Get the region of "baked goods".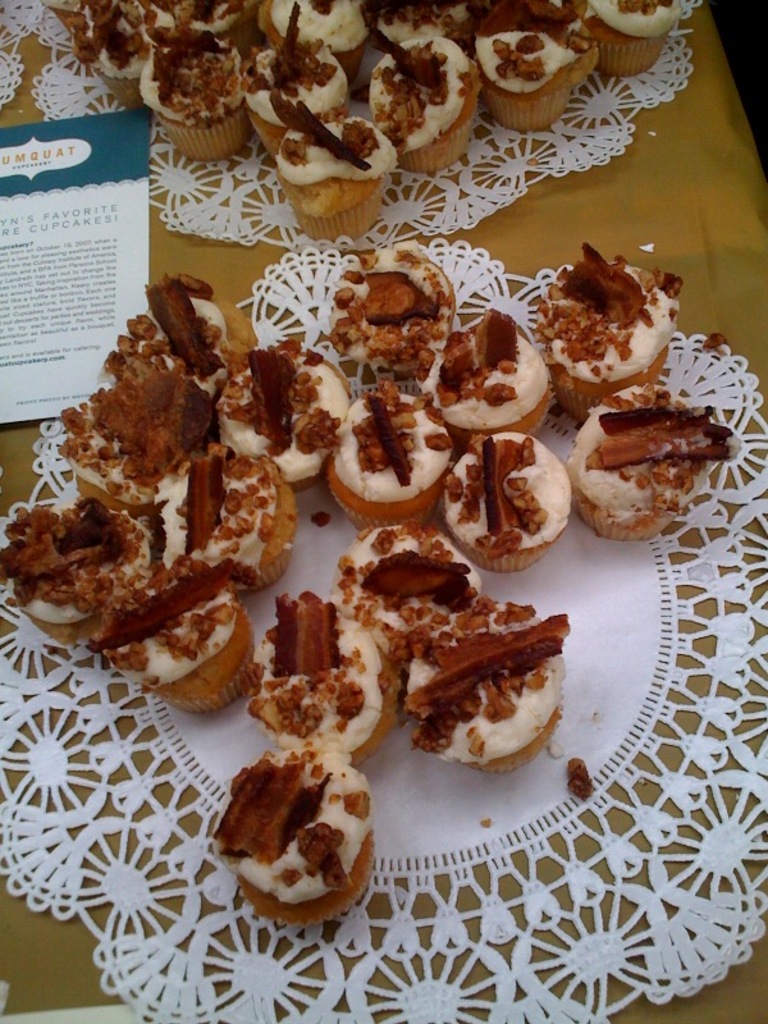
x1=260, y1=0, x2=362, y2=56.
